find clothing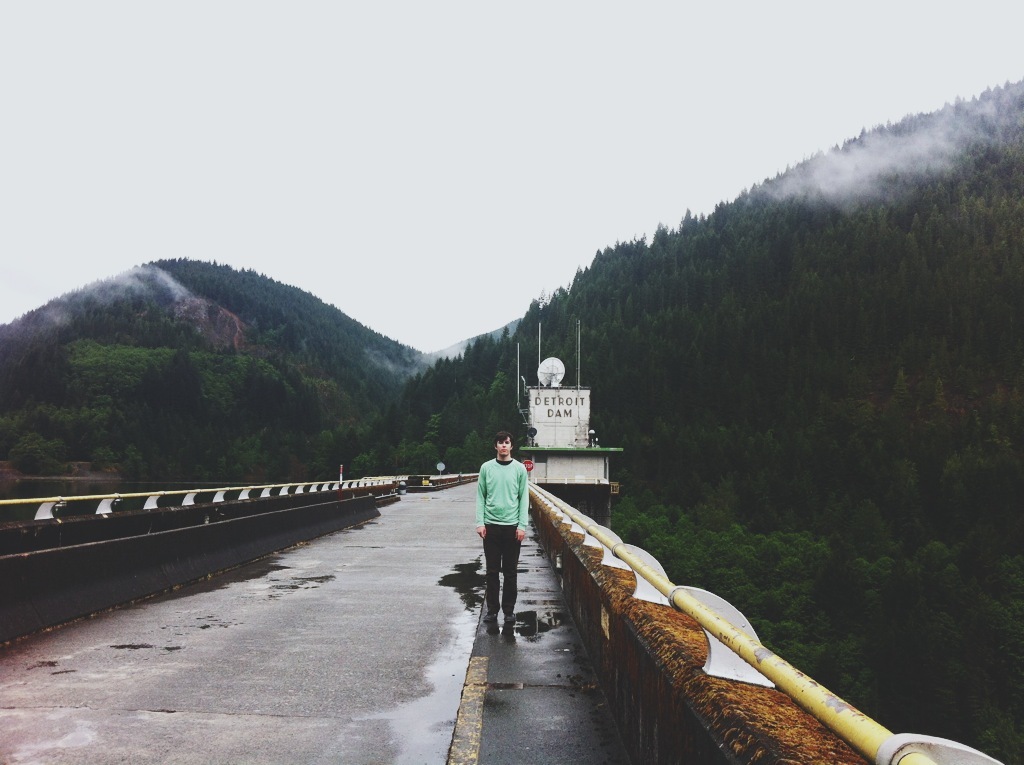
detection(469, 448, 537, 603)
